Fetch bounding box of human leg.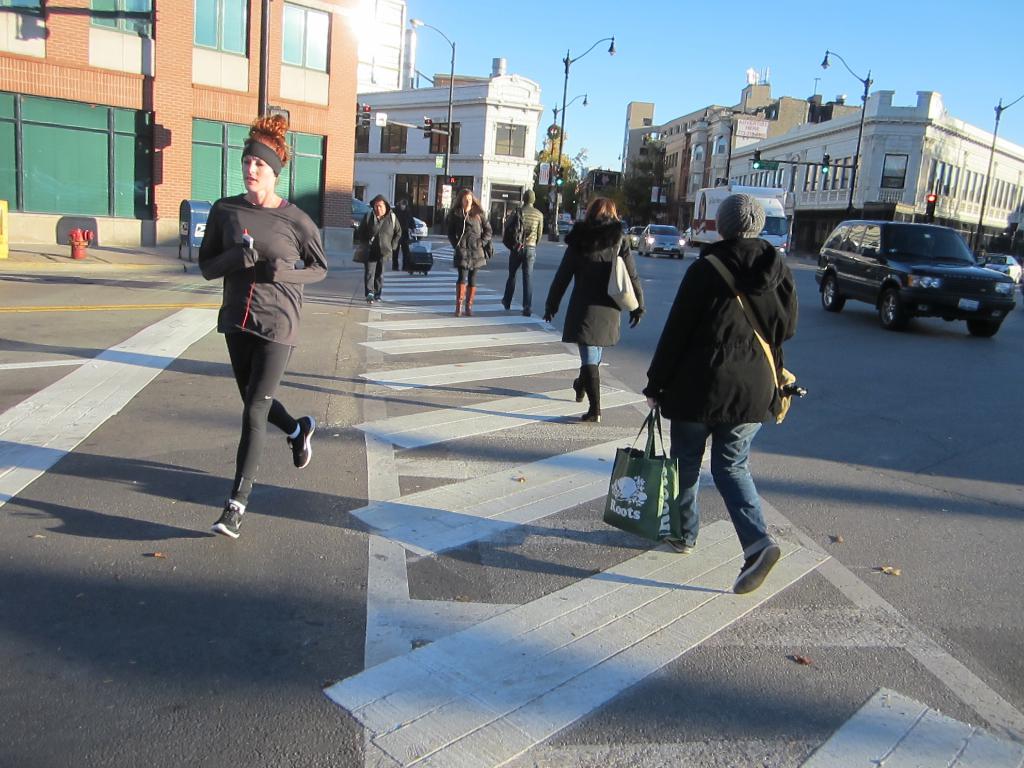
Bbox: [left=458, top=264, right=463, bottom=317].
